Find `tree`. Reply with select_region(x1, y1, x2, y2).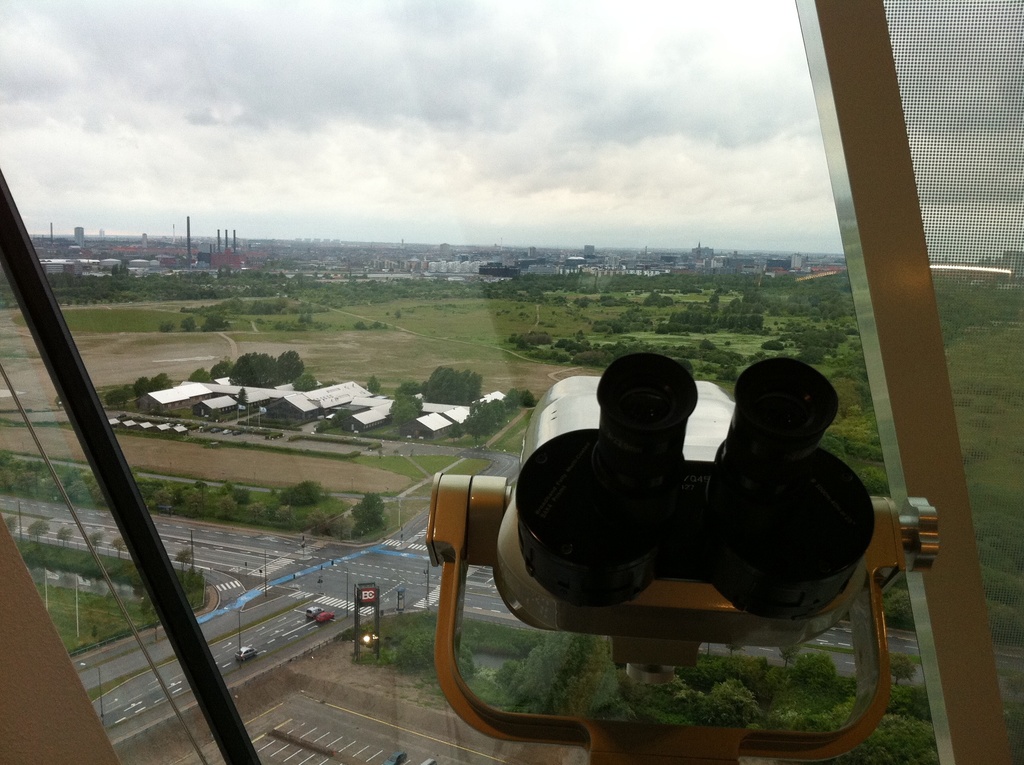
select_region(460, 406, 483, 436).
